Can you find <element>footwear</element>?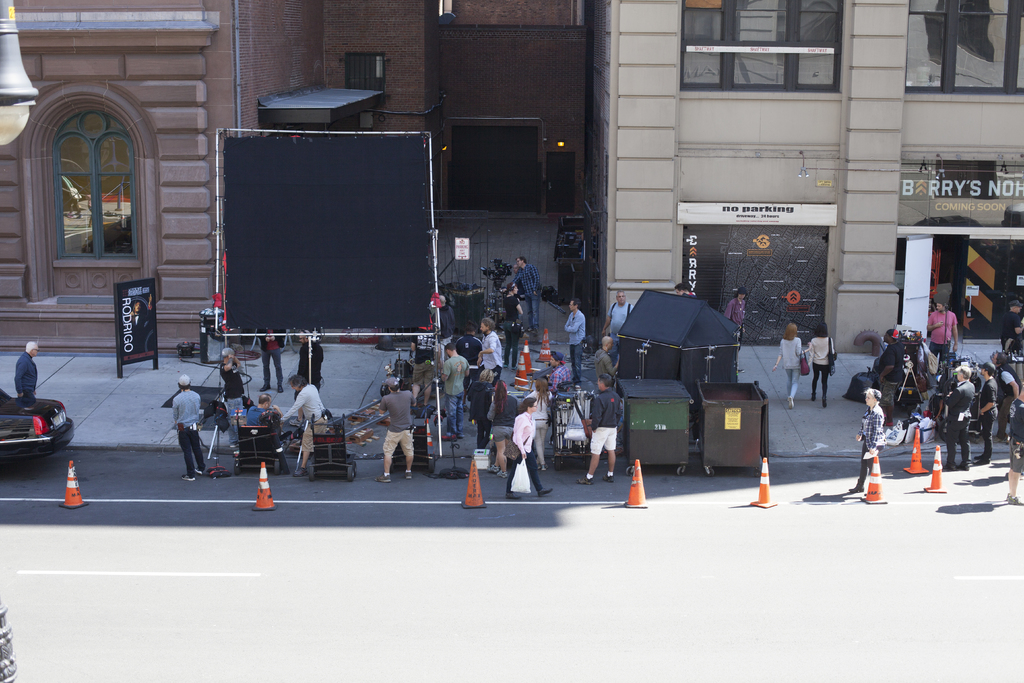
Yes, bounding box: 502, 361, 508, 368.
